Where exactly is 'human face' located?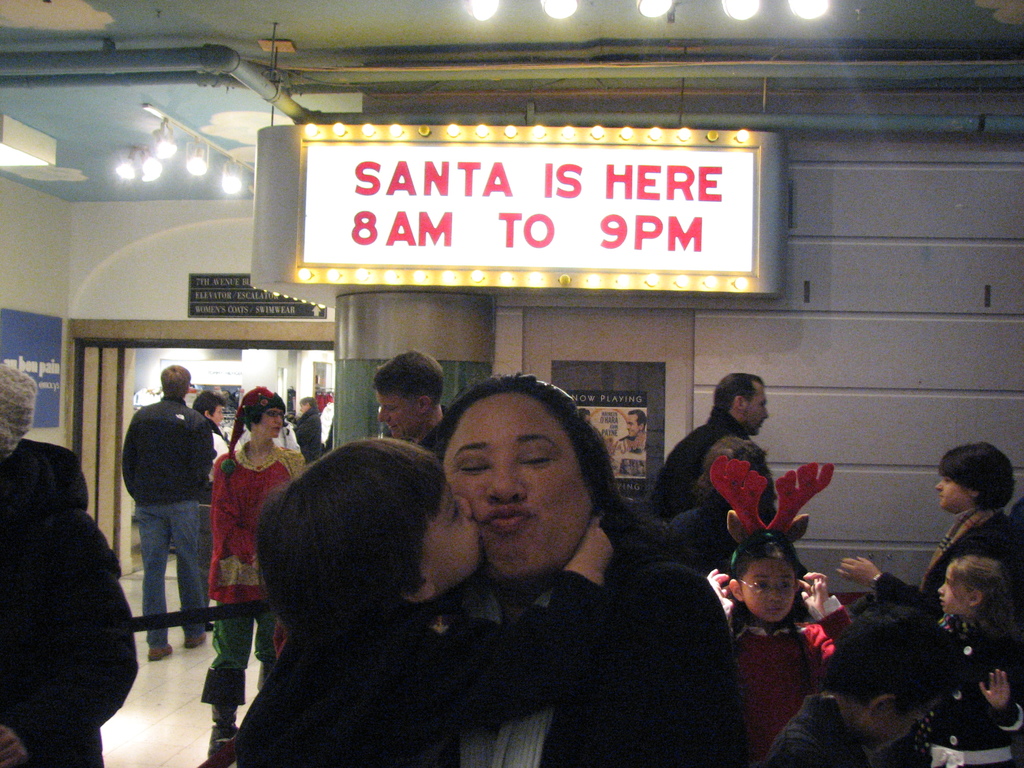
Its bounding box is (211, 403, 222, 428).
